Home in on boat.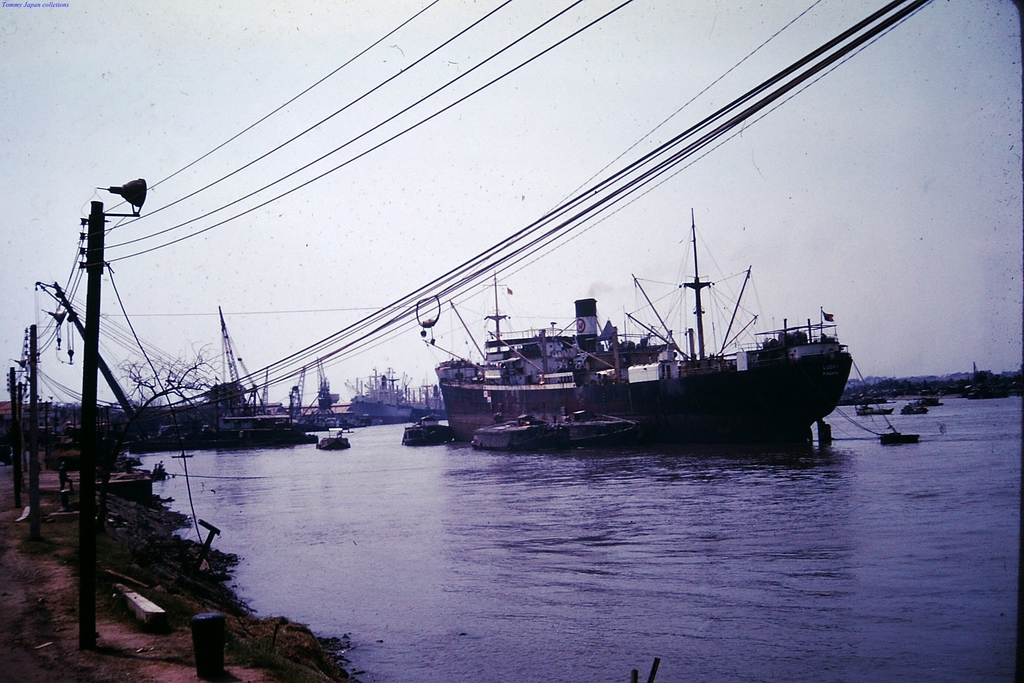
Homed in at {"left": 424, "top": 208, "right": 849, "bottom": 448}.
